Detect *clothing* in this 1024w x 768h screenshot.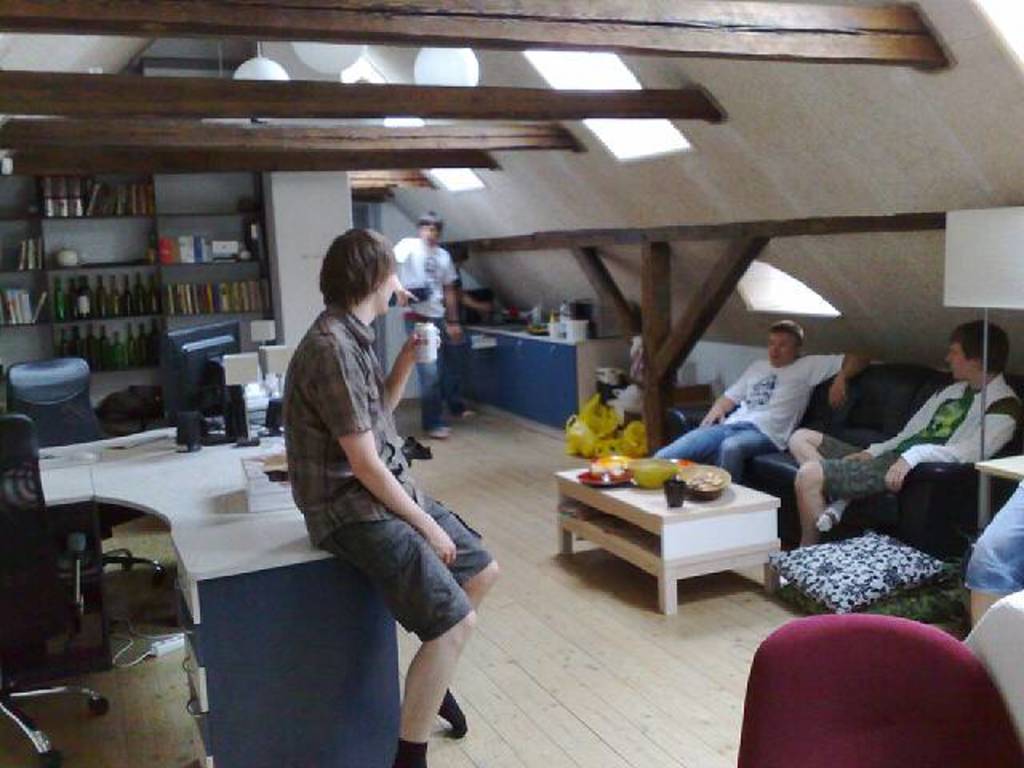
Detection: <bbox>653, 421, 770, 483</bbox>.
